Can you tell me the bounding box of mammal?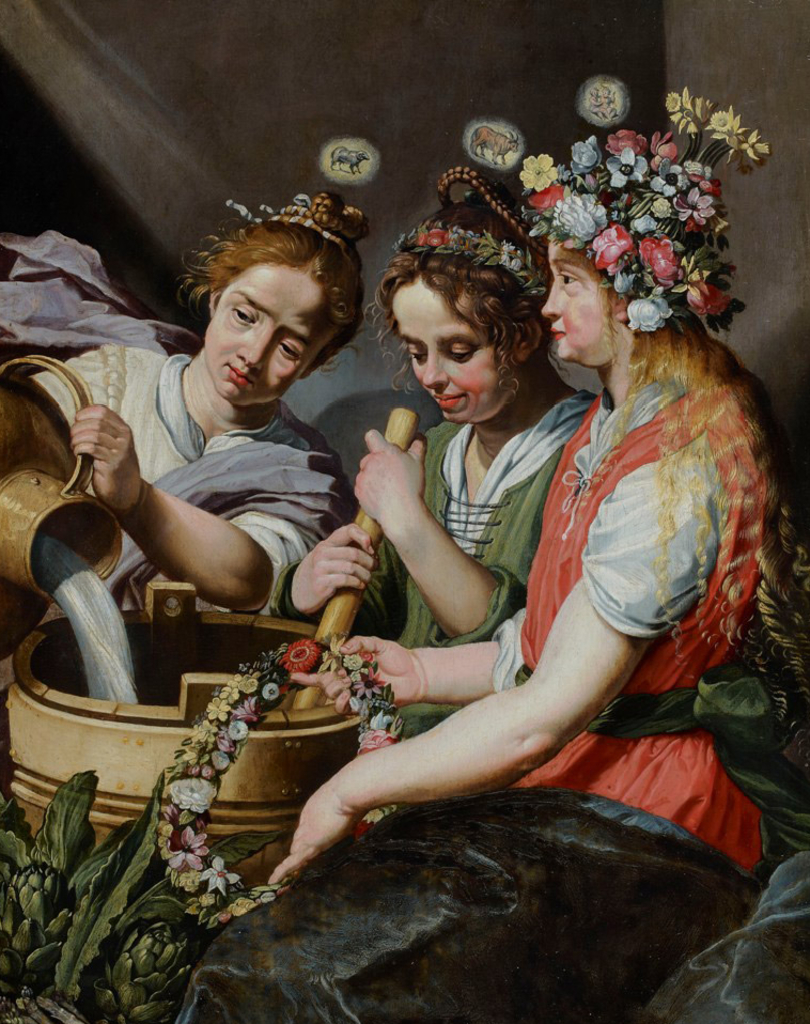
{"x1": 261, "y1": 174, "x2": 608, "y2": 748}.
